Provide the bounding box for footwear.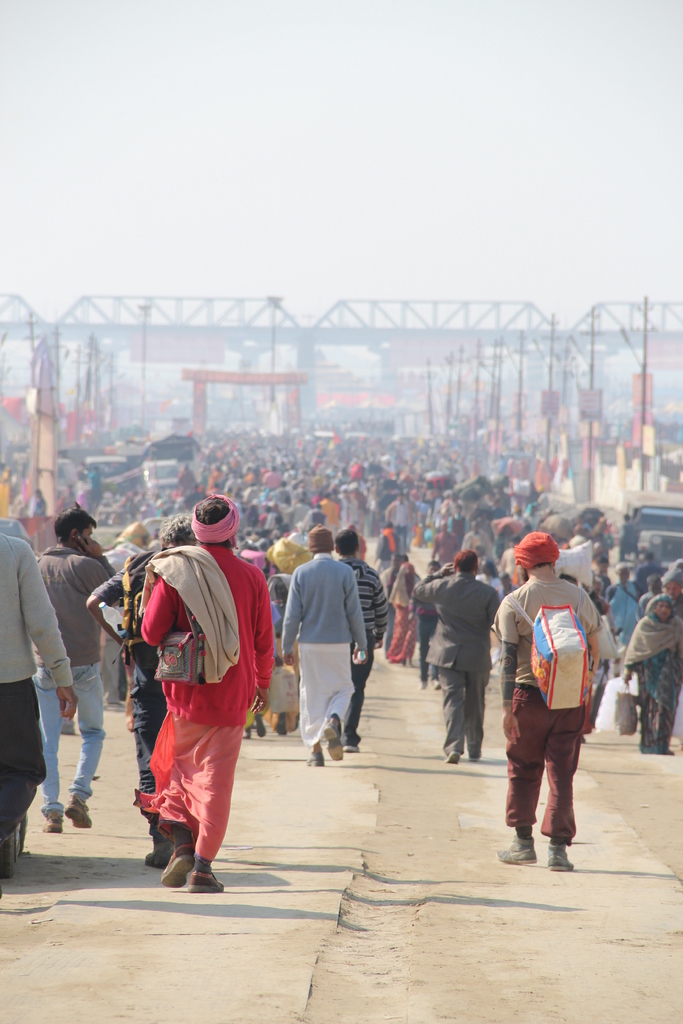
[x1=61, y1=793, x2=99, y2=828].
